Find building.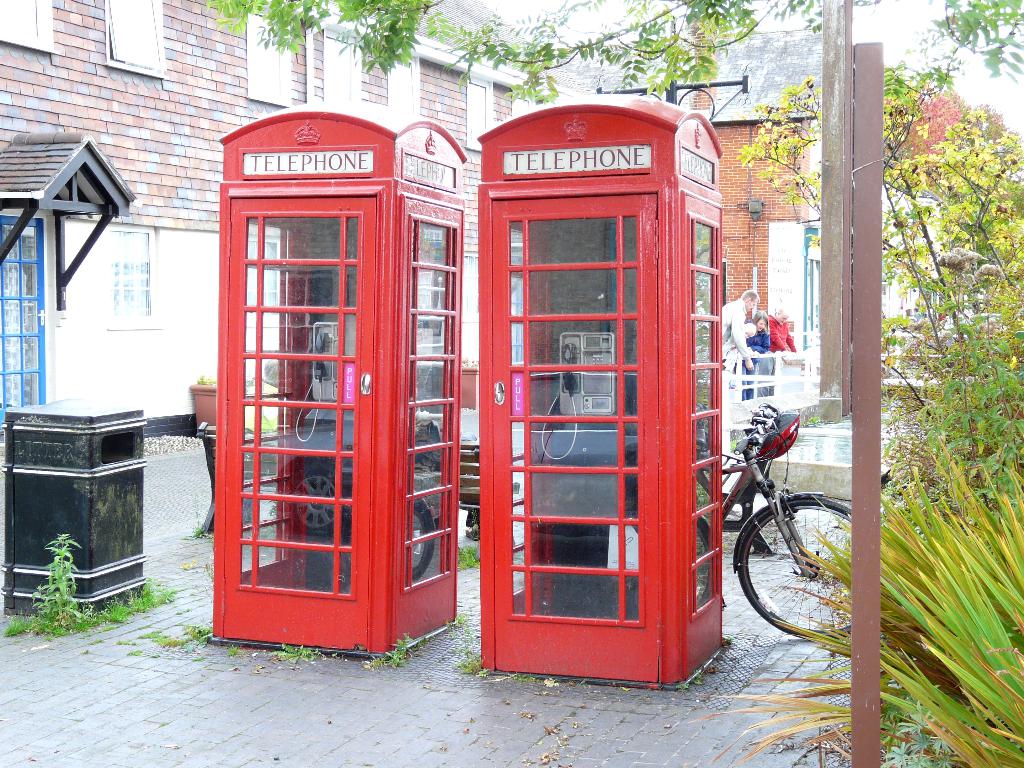
[left=908, top=76, right=1007, bottom=252].
